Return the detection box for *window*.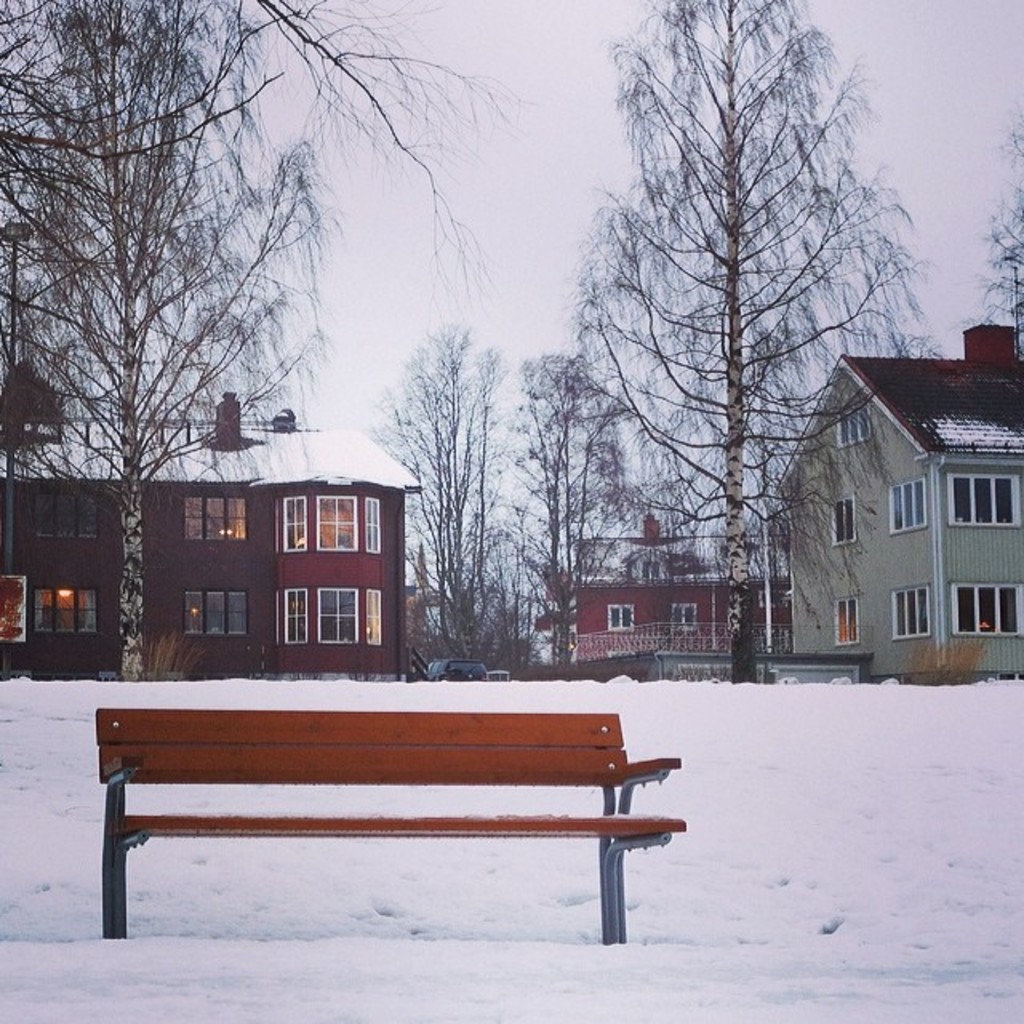
318,584,354,643.
